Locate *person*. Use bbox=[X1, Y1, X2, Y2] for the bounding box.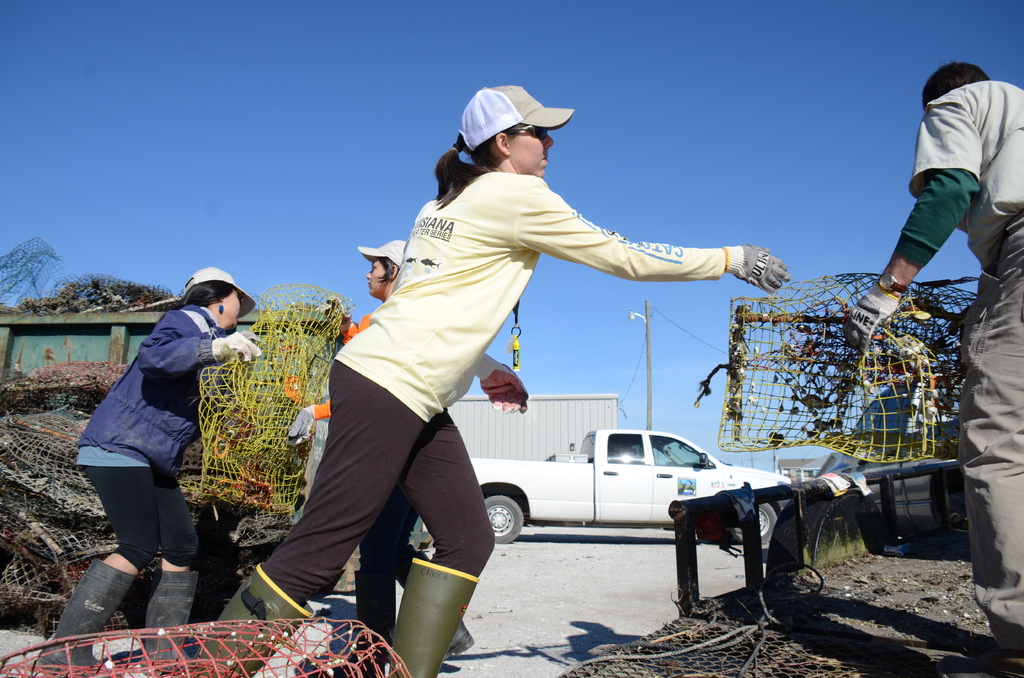
bbox=[25, 267, 271, 676].
